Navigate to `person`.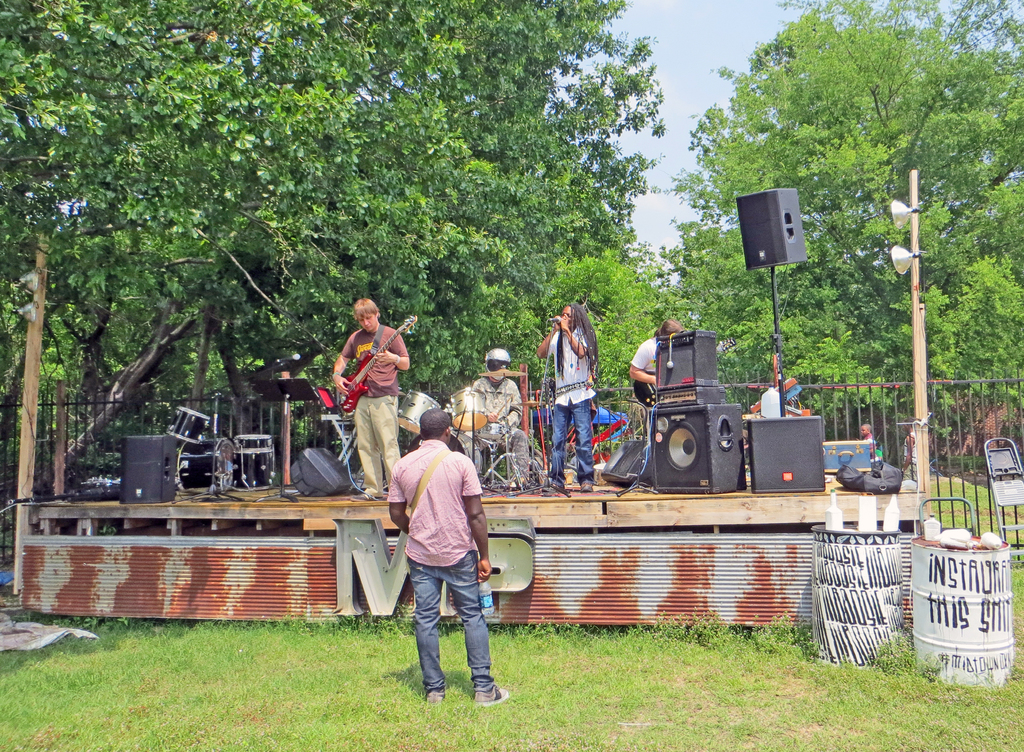
Navigation target: BBox(472, 346, 533, 497).
